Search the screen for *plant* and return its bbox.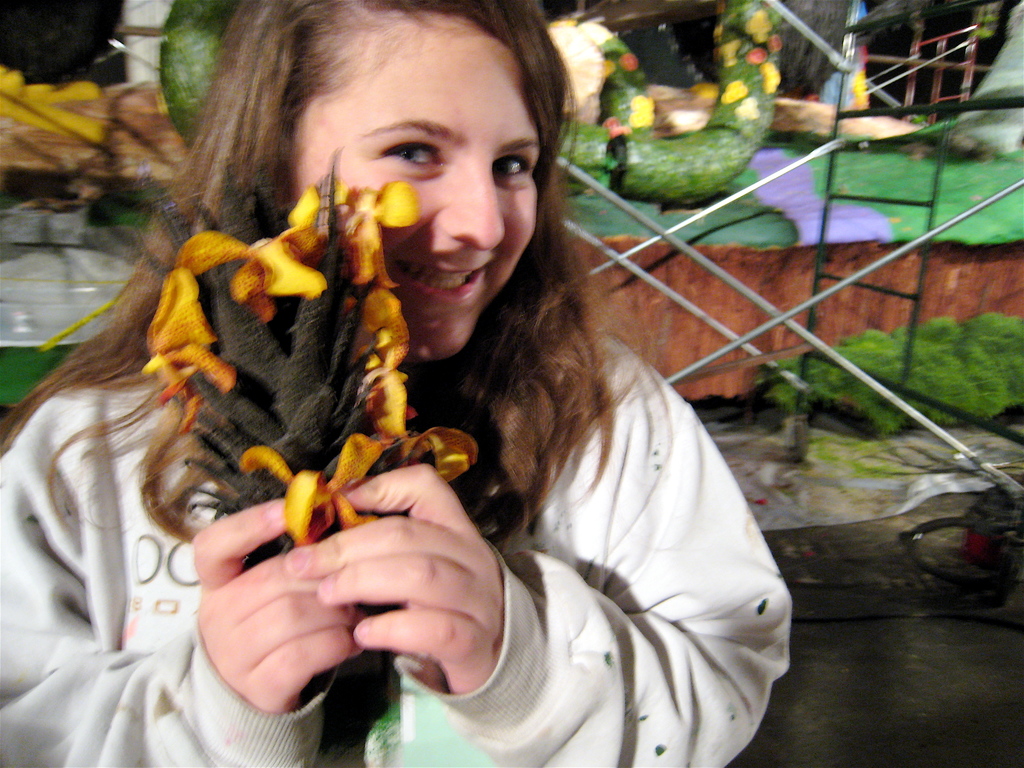
Found: bbox(809, 127, 1023, 248).
